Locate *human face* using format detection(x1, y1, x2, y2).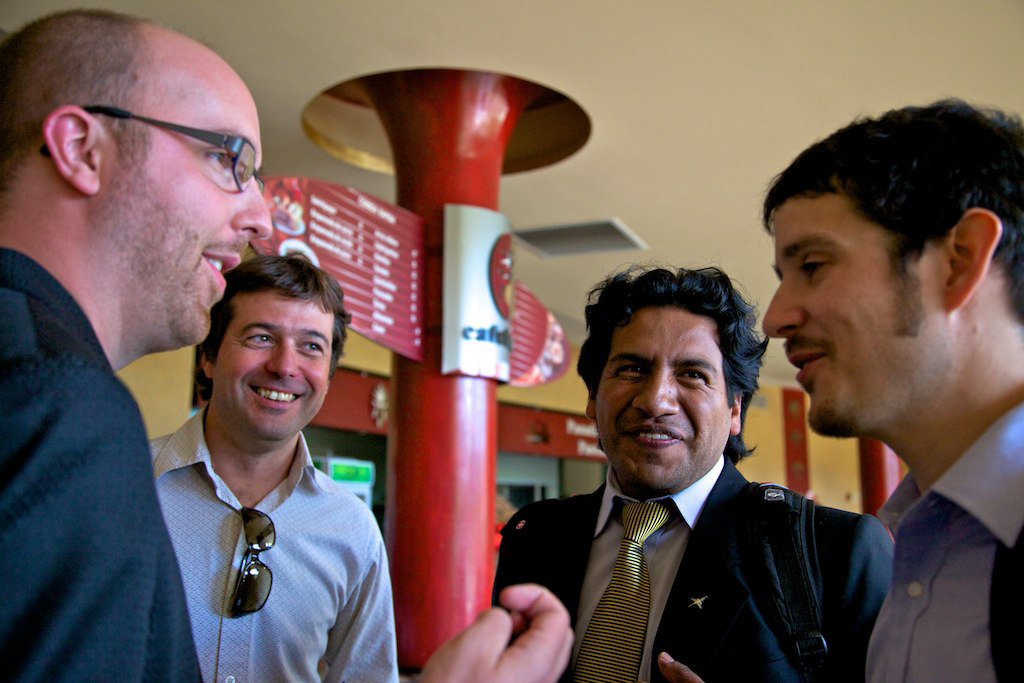
detection(601, 327, 730, 483).
